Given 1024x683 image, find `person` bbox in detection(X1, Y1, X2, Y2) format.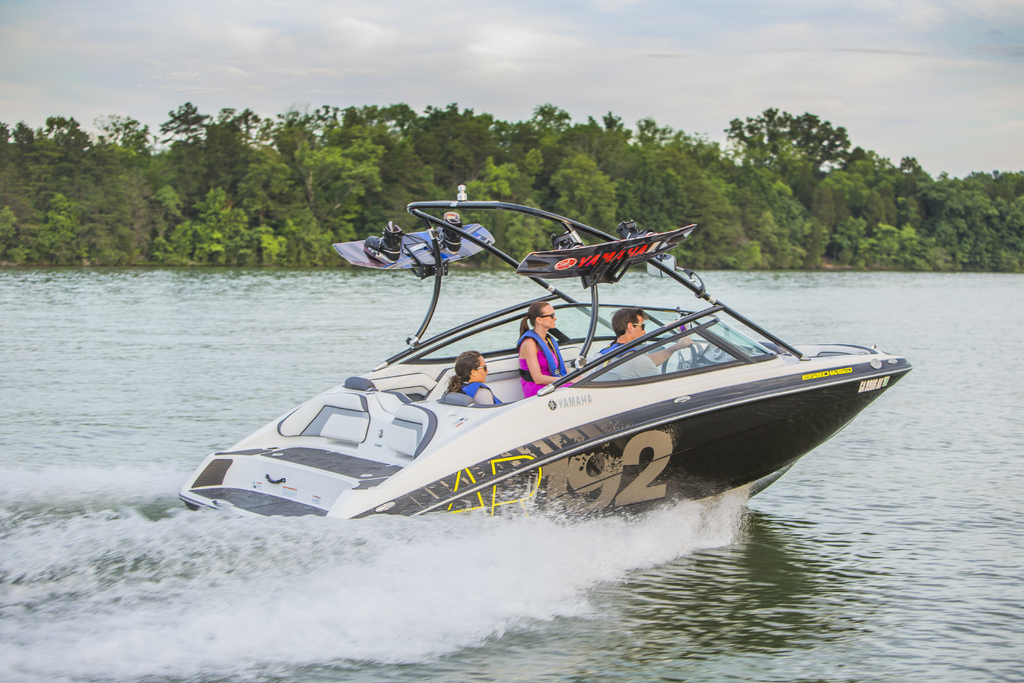
detection(591, 309, 700, 381).
